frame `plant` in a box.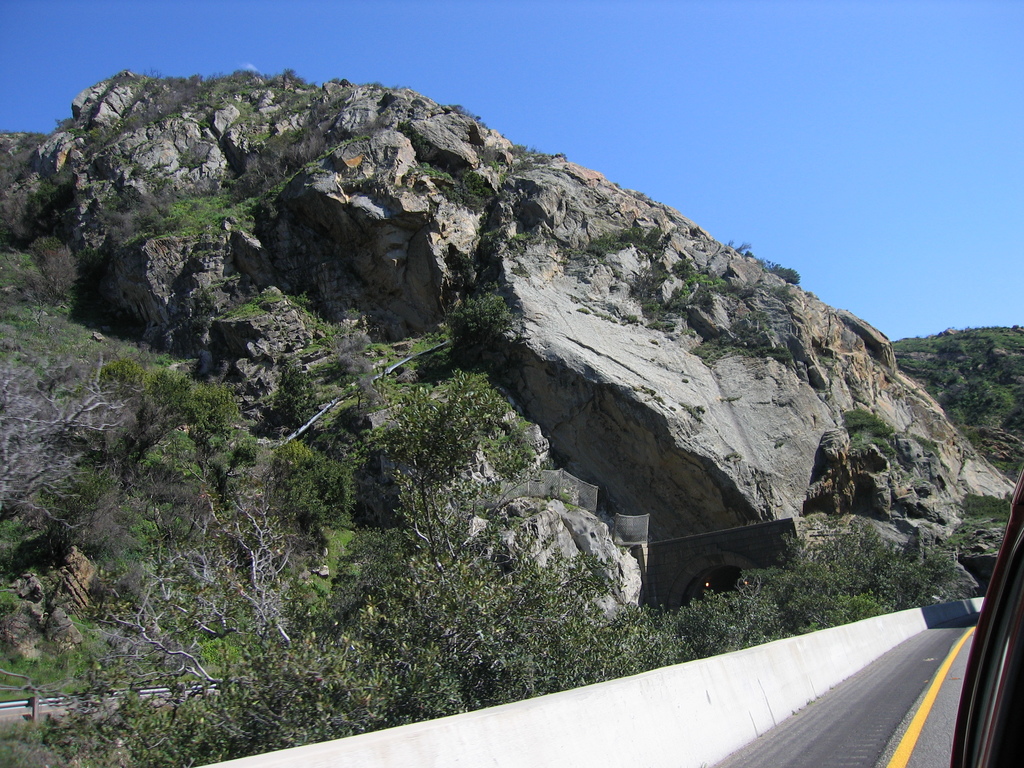
<region>726, 236, 739, 249</region>.
